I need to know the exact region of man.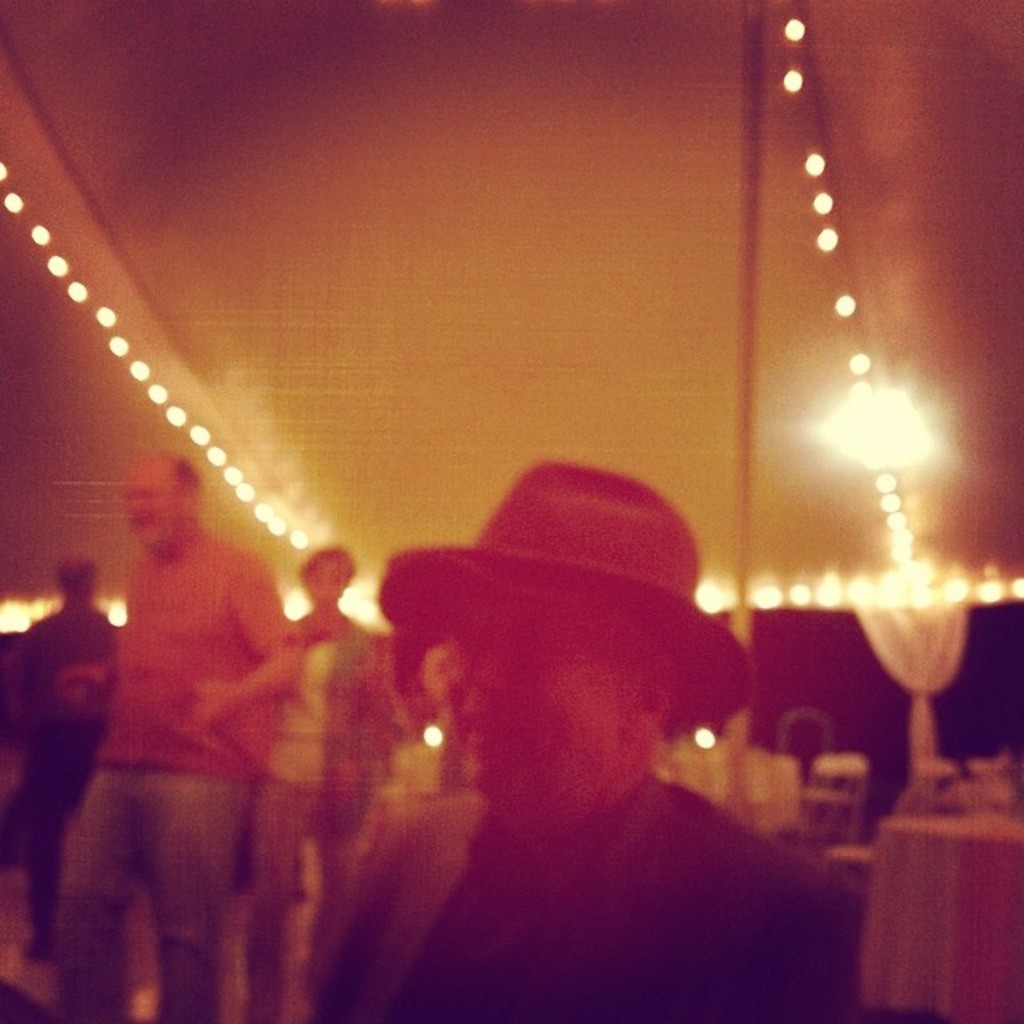
Region: select_region(312, 469, 826, 1005).
